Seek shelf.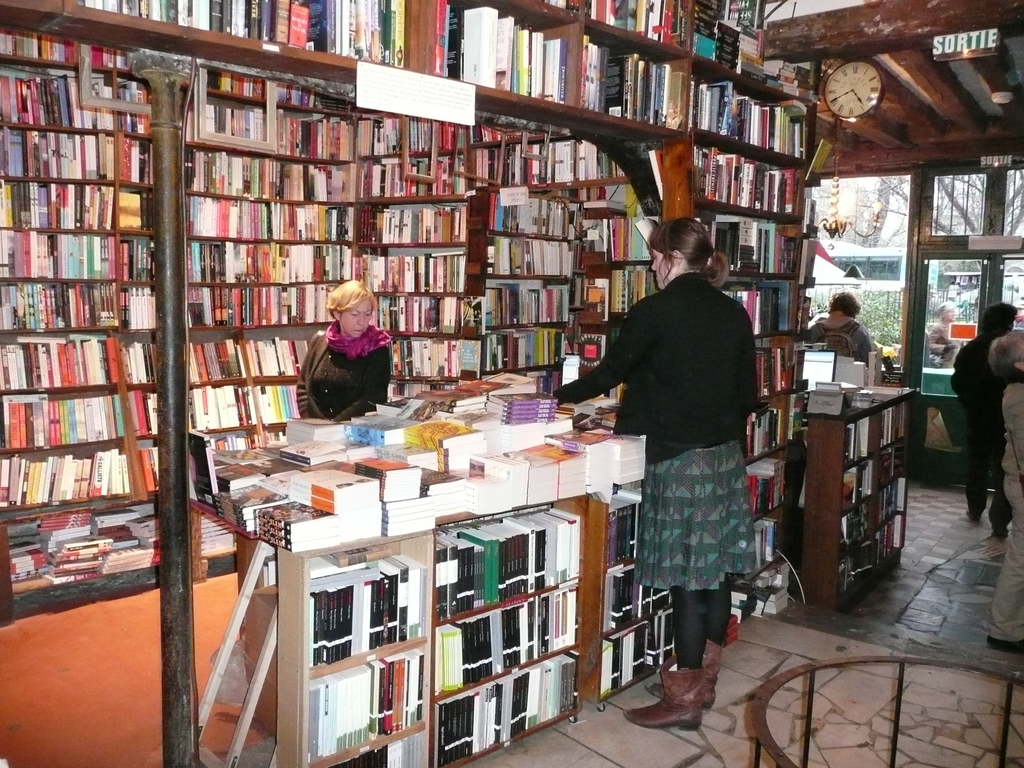
(470, 184, 578, 244).
